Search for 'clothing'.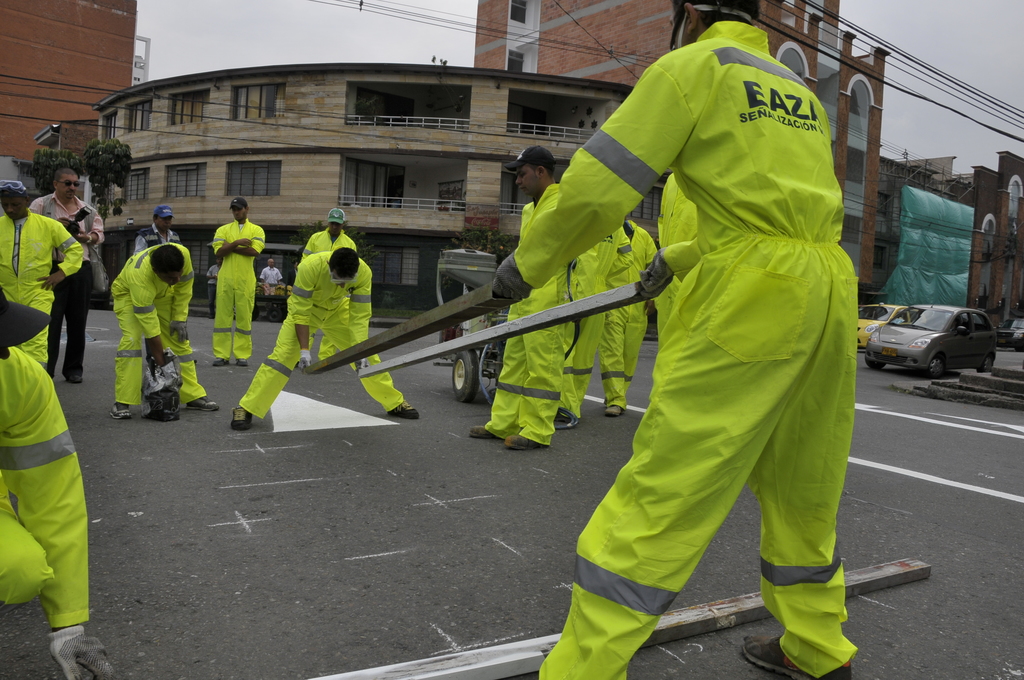
Found at BBox(0, 202, 83, 362).
